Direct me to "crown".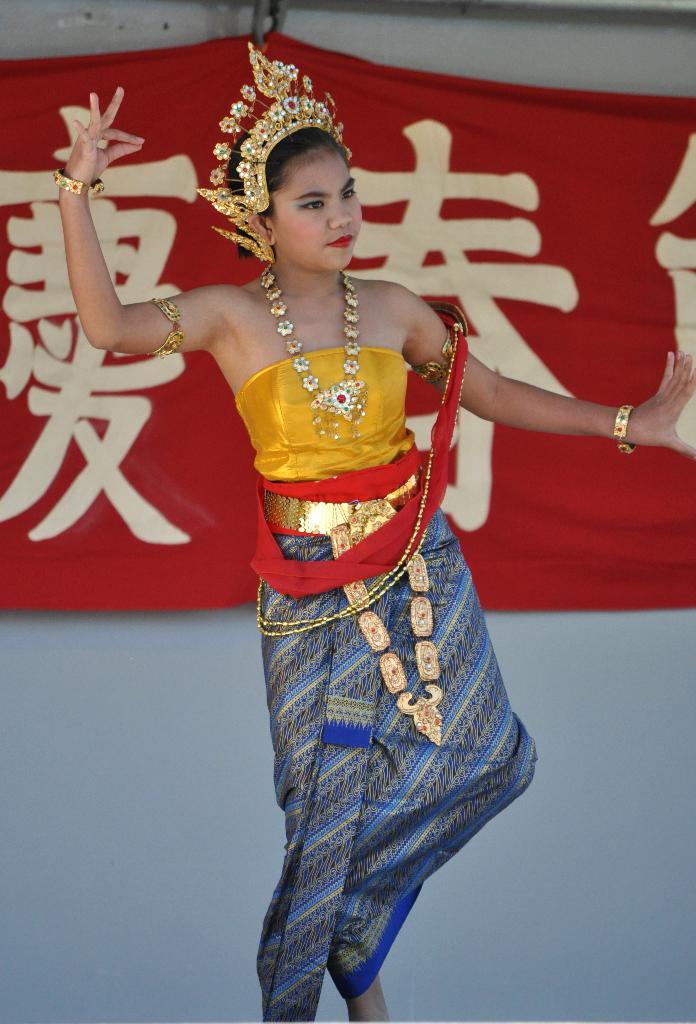
Direction: 193 42 353 265.
